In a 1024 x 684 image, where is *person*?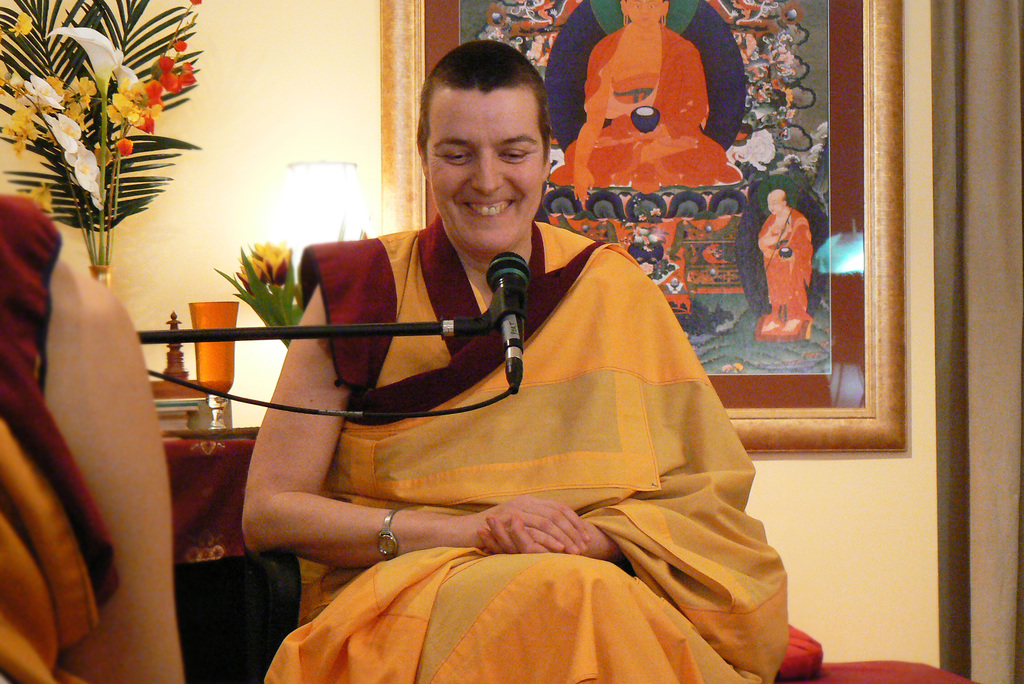
box(547, 0, 740, 207).
